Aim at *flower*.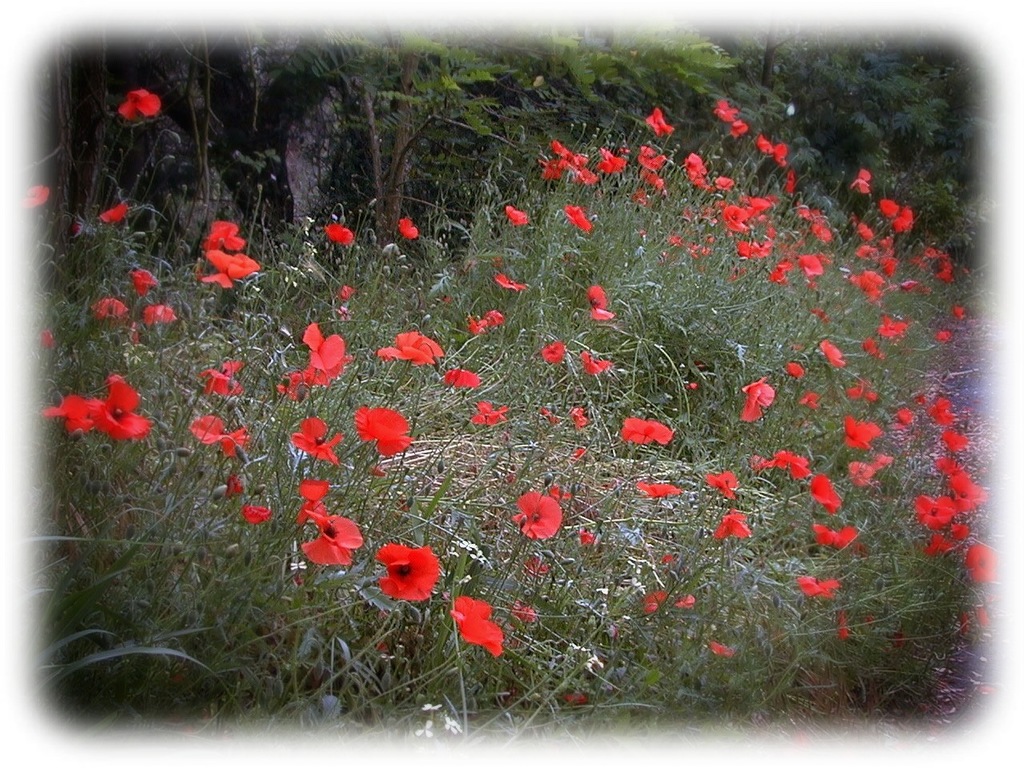
Aimed at 339:284:351:302.
